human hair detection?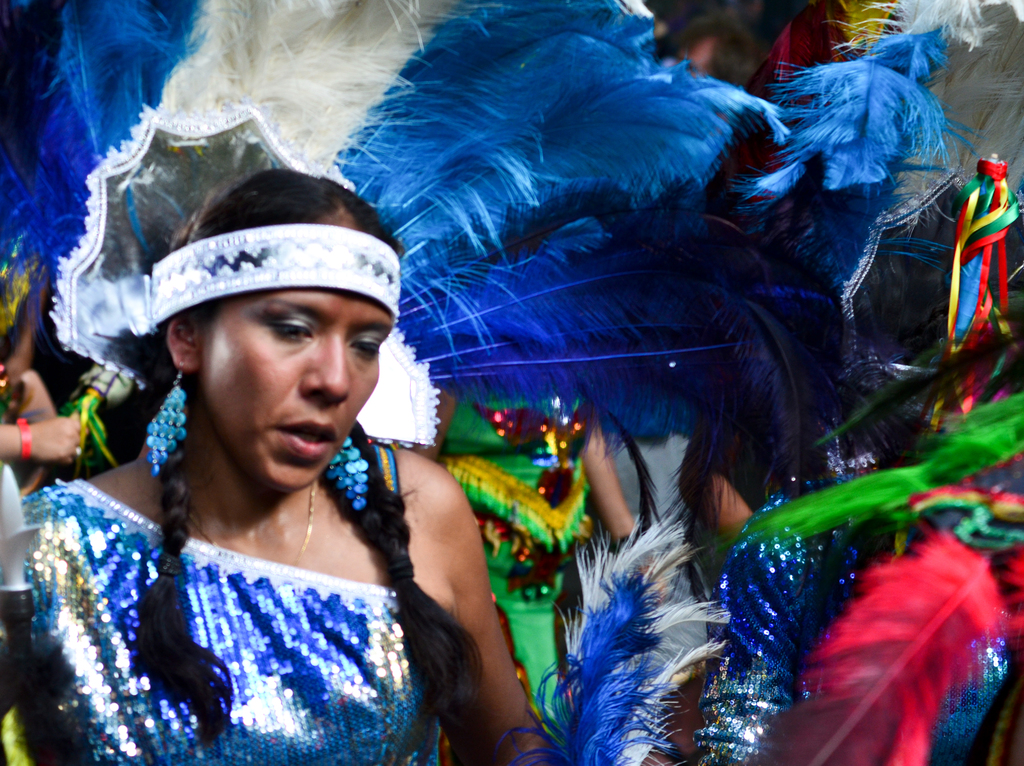
x1=130 y1=160 x2=486 y2=763
